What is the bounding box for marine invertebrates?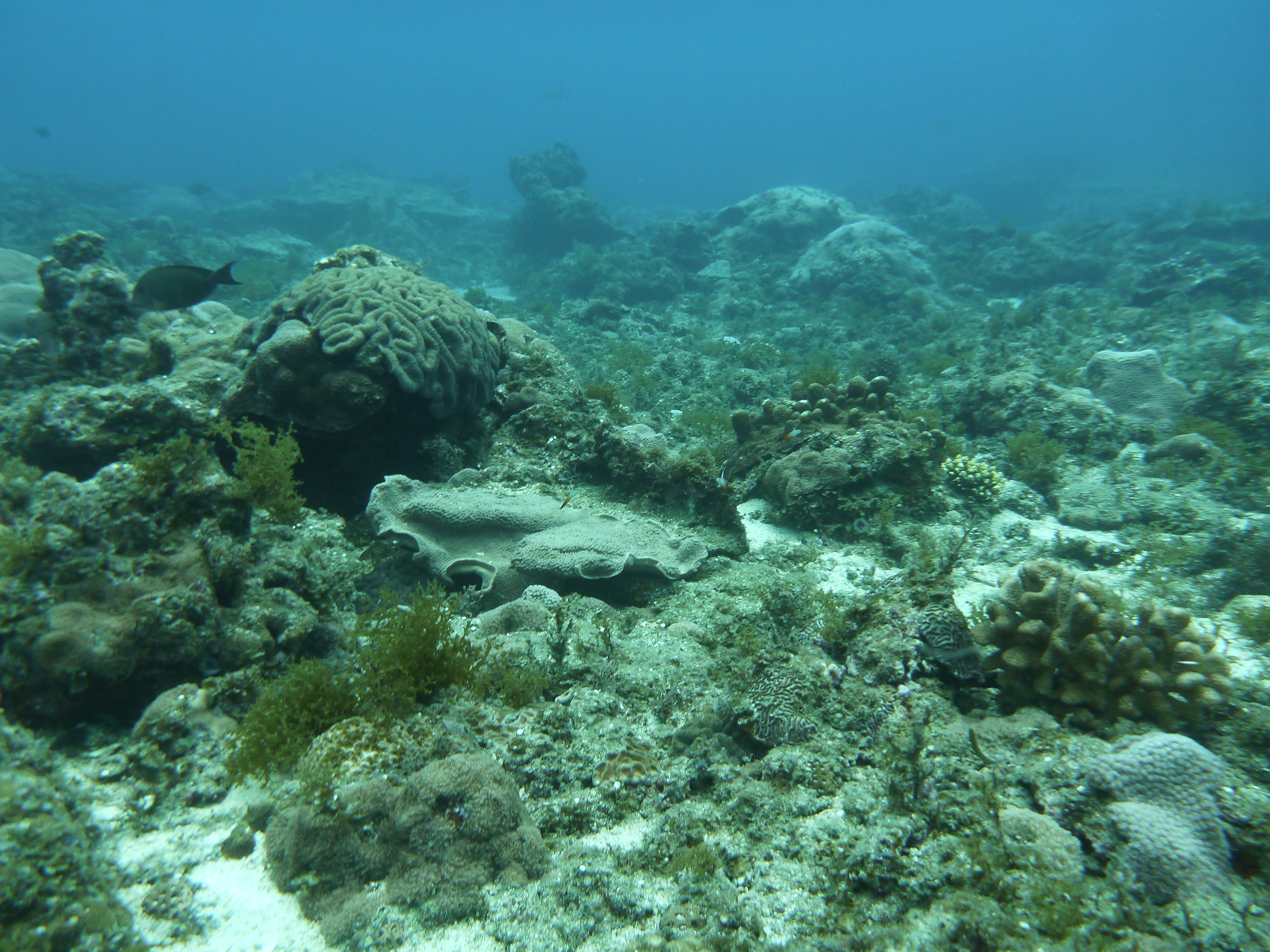
{"x1": 322, "y1": 228, "x2": 398, "y2": 299}.
